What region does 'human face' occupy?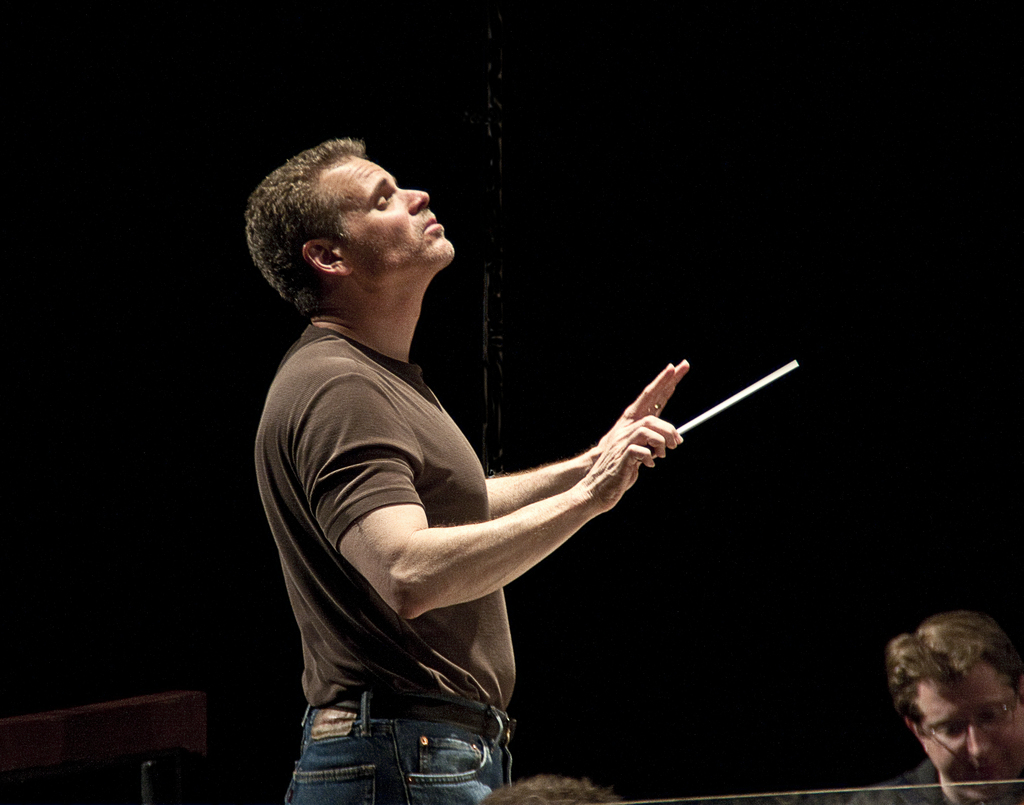
(323, 159, 455, 286).
